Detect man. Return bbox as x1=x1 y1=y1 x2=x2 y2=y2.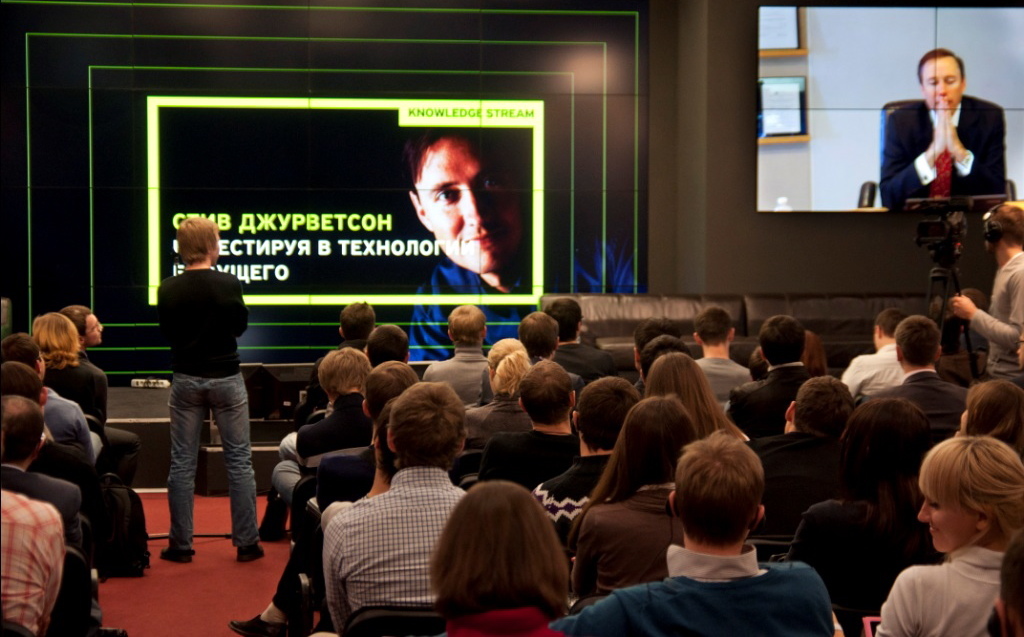
x1=875 y1=315 x2=970 y2=436.
